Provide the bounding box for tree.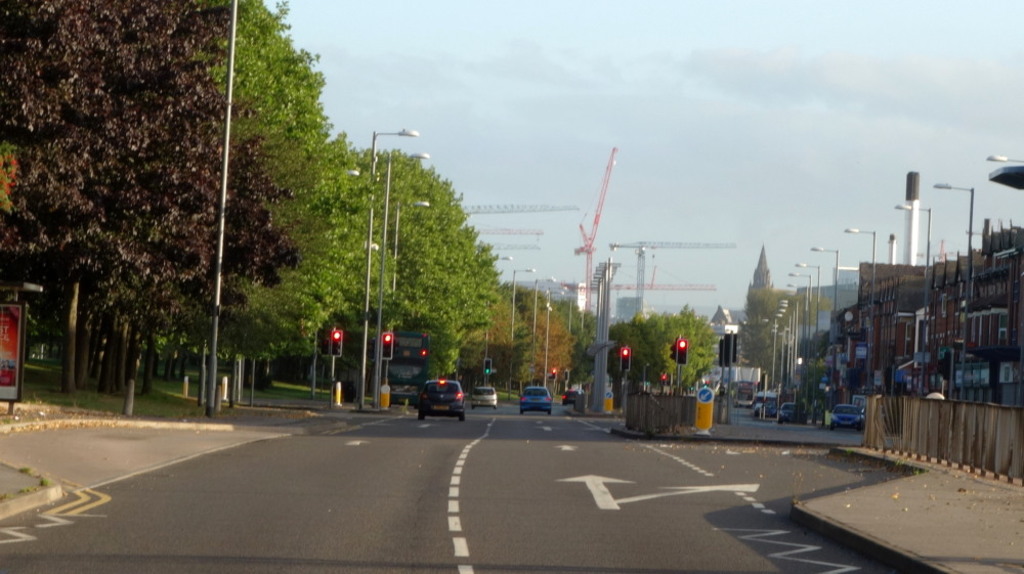
select_region(344, 138, 504, 354).
